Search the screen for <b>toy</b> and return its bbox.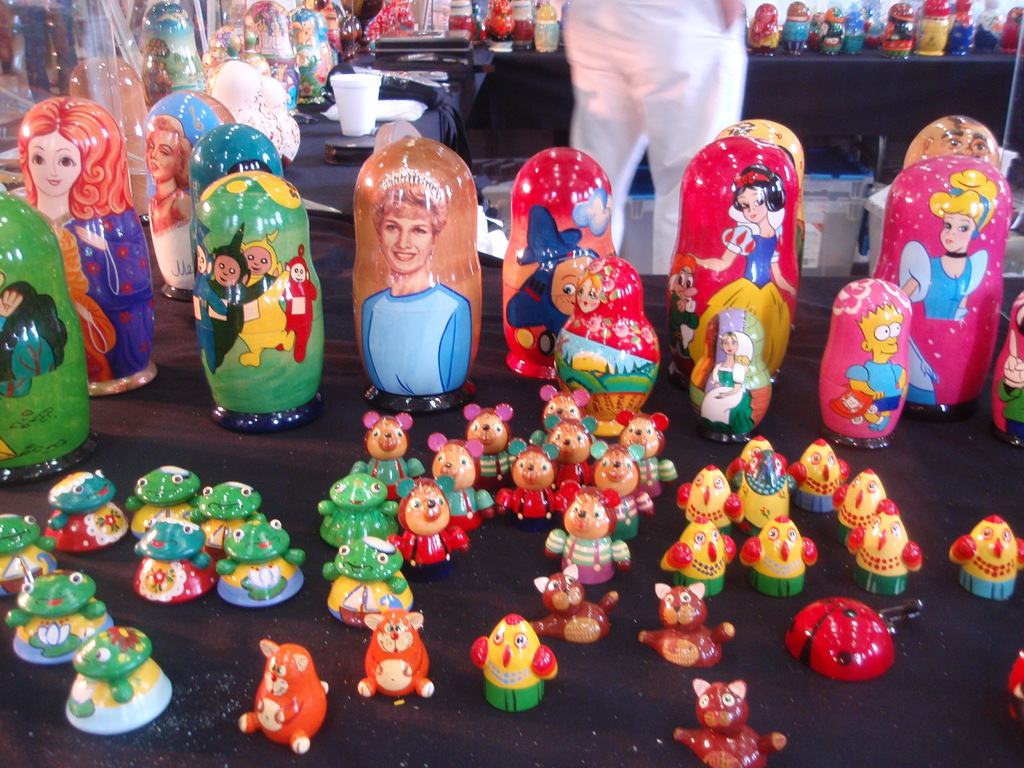
Found: (17, 90, 157, 391).
